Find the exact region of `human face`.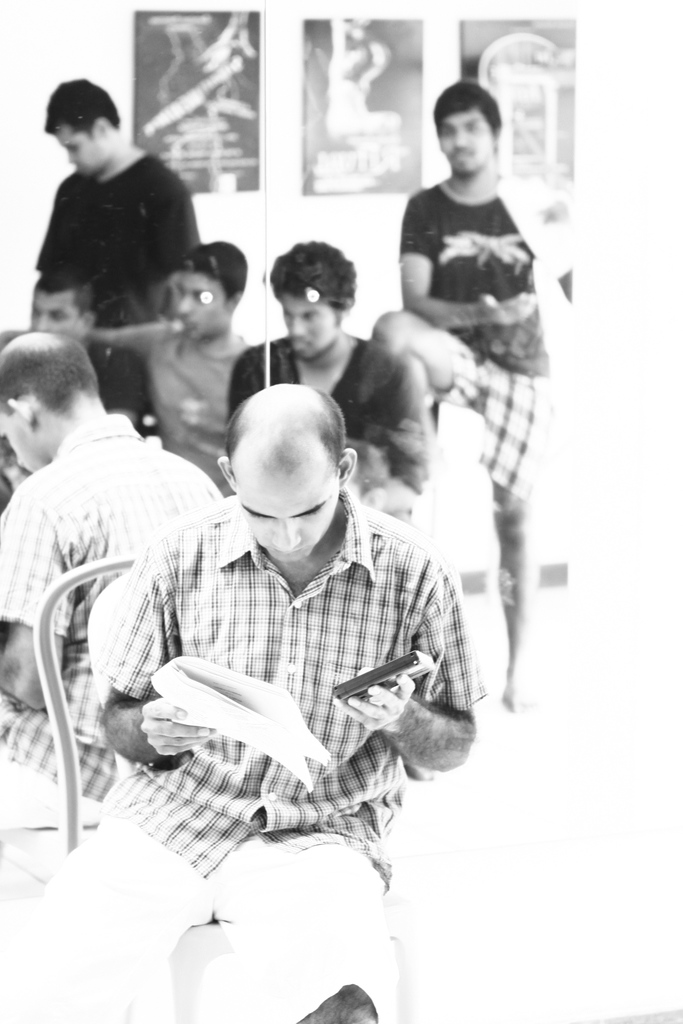
Exact region: Rect(33, 292, 81, 340).
